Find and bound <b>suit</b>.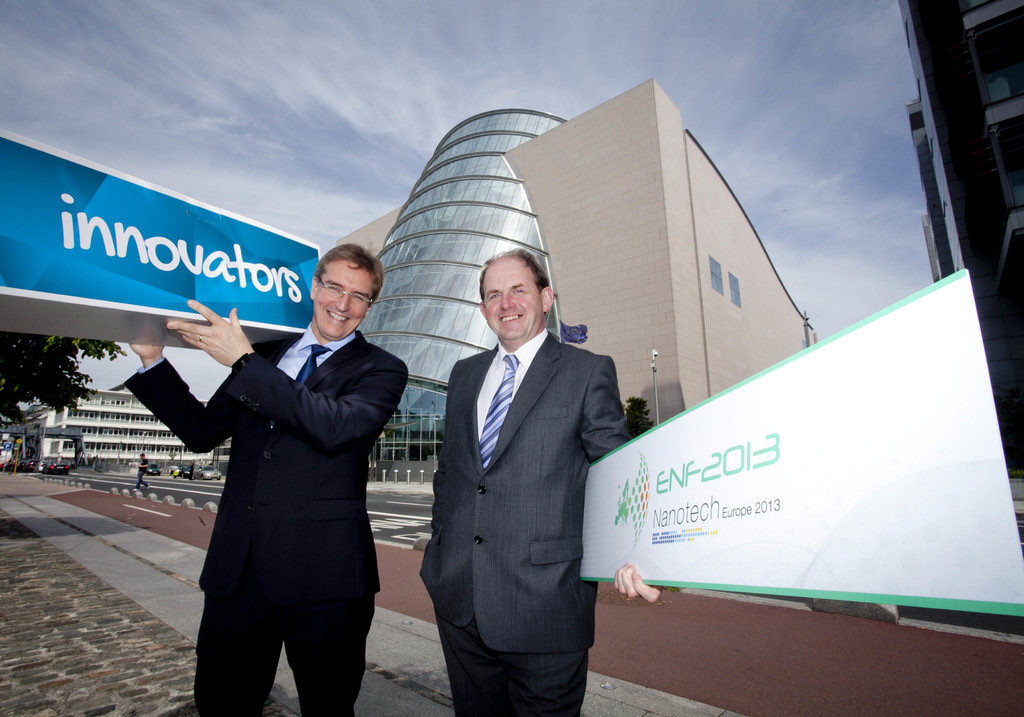
Bound: bbox(428, 227, 641, 712).
